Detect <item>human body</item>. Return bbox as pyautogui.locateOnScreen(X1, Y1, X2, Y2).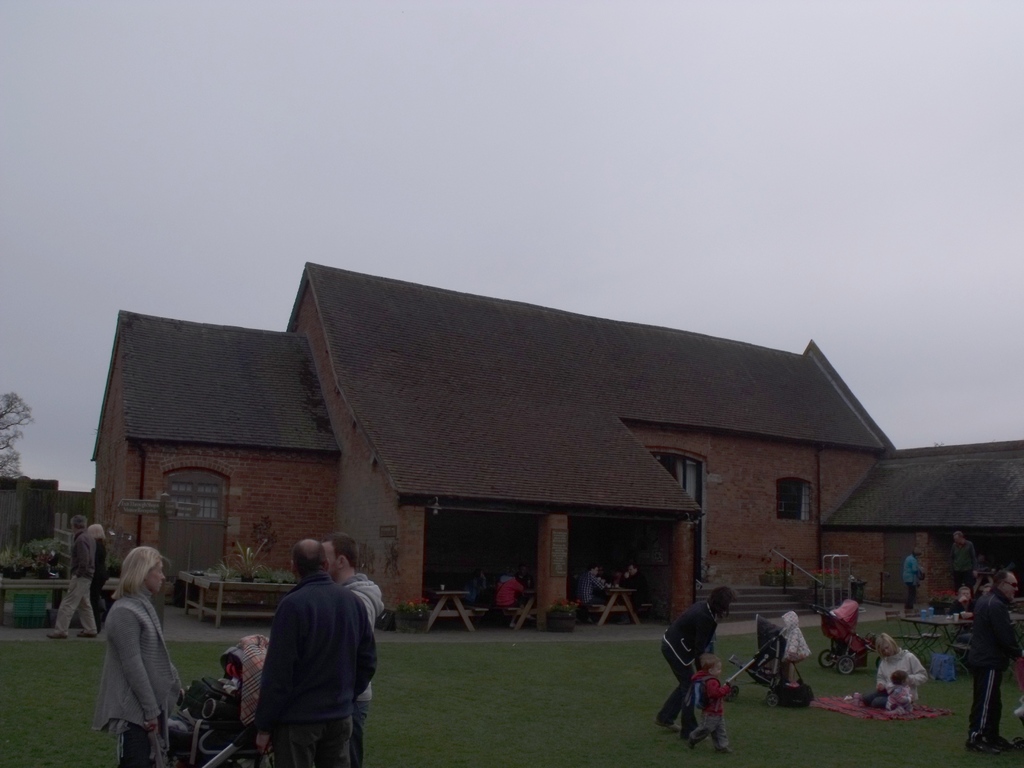
pyautogui.locateOnScreen(848, 640, 922, 712).
